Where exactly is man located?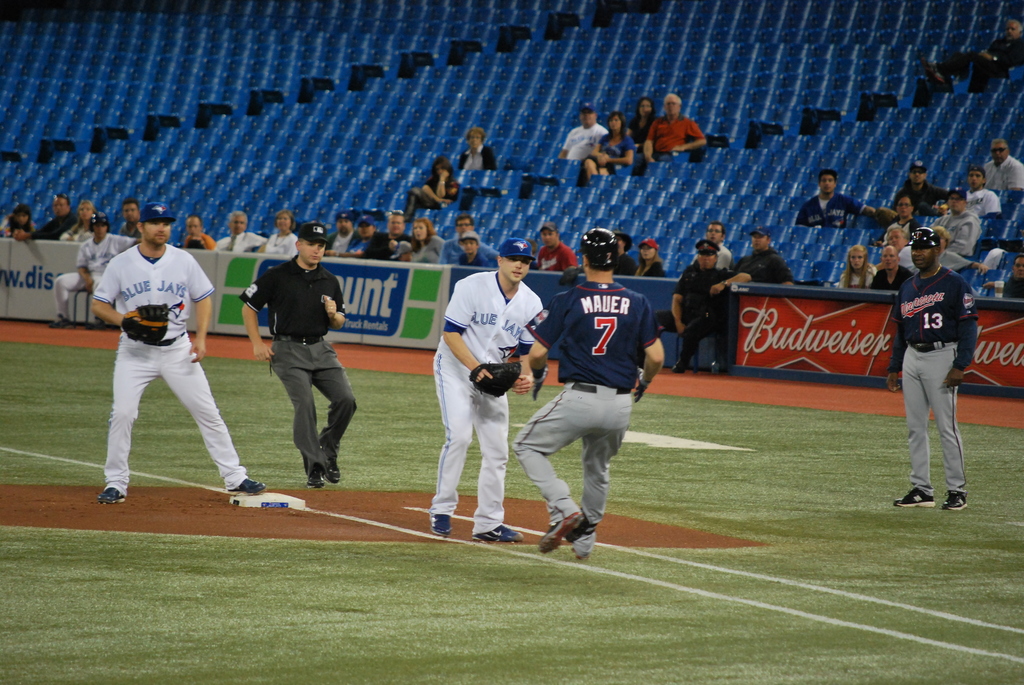
Its bounding box is <bbox>518, 227, 669, 563</bbox>.
